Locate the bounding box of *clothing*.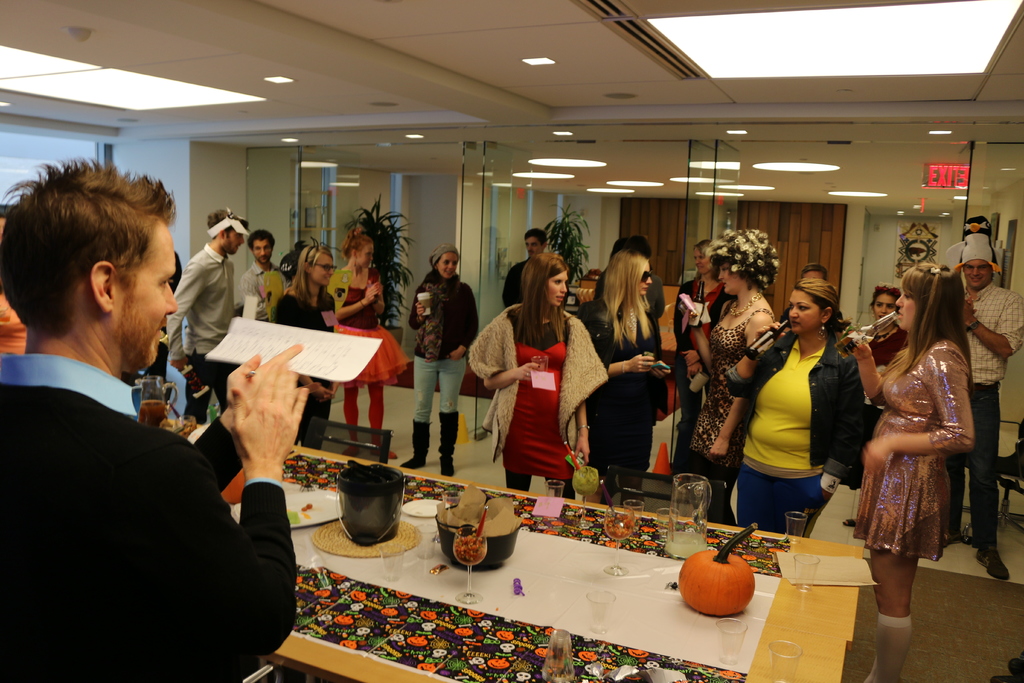
Bounding box: pyautogui.locateOnScreen(684, 311, 767, 519).
